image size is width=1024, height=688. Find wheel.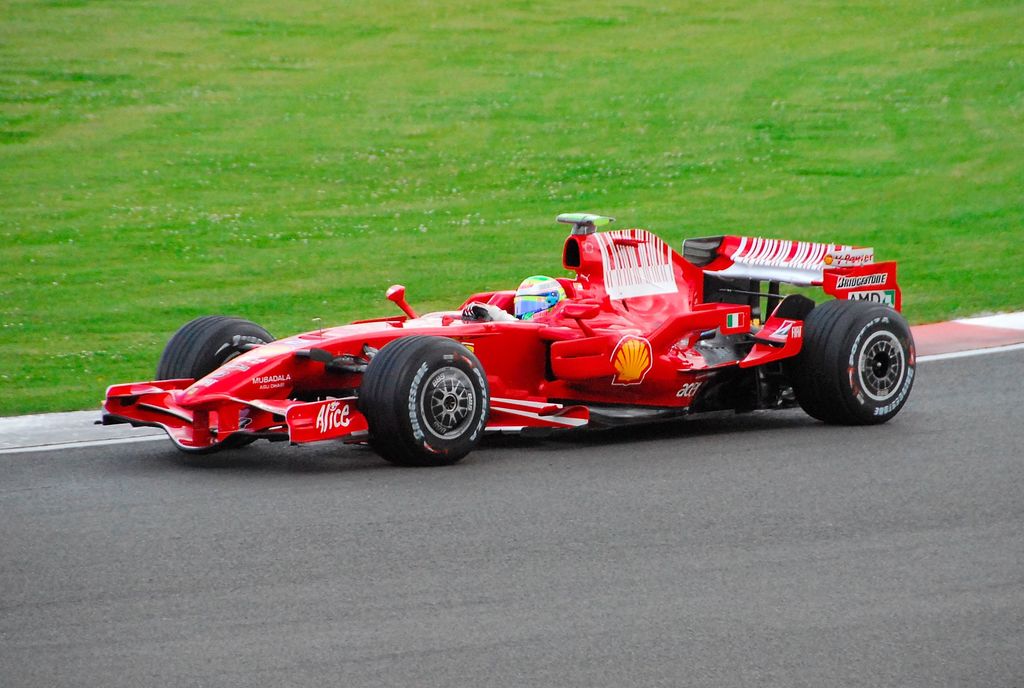
crop(388, 348, 477, 459).
